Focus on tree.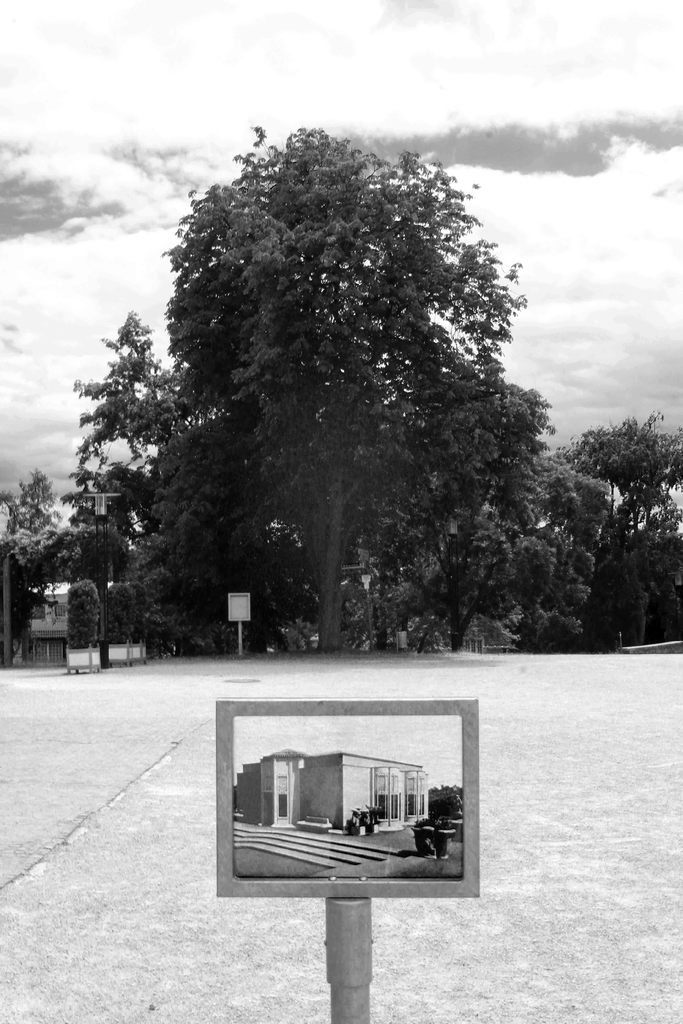
Focused at [left=78, top=118, right=579, bottom=675].
